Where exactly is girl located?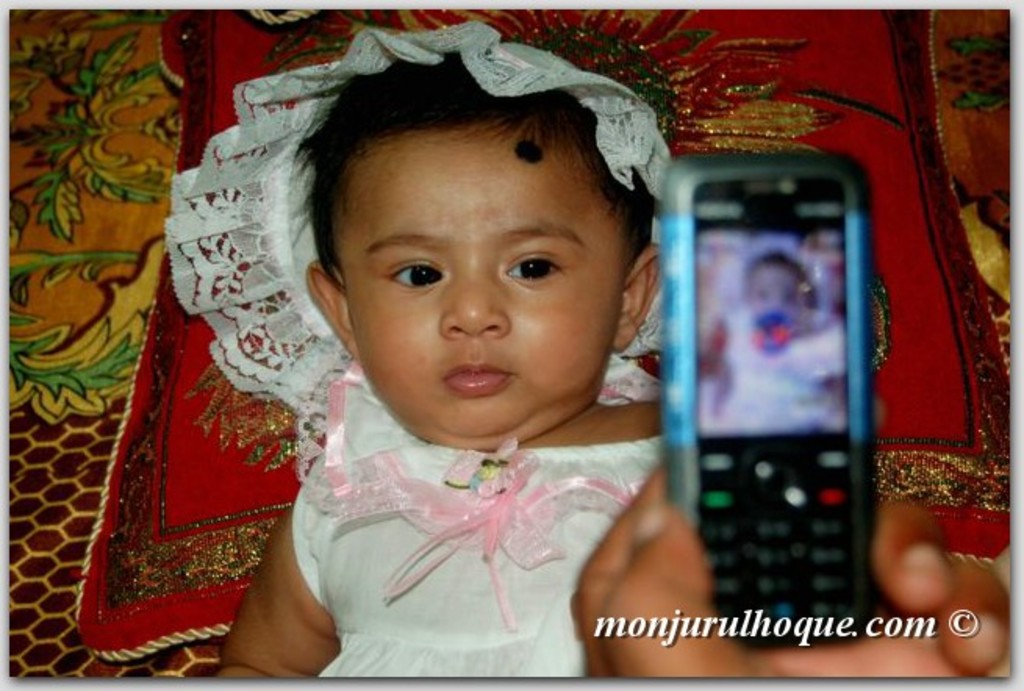
Its bounding box is Rect(167, 20, 671, 677).
